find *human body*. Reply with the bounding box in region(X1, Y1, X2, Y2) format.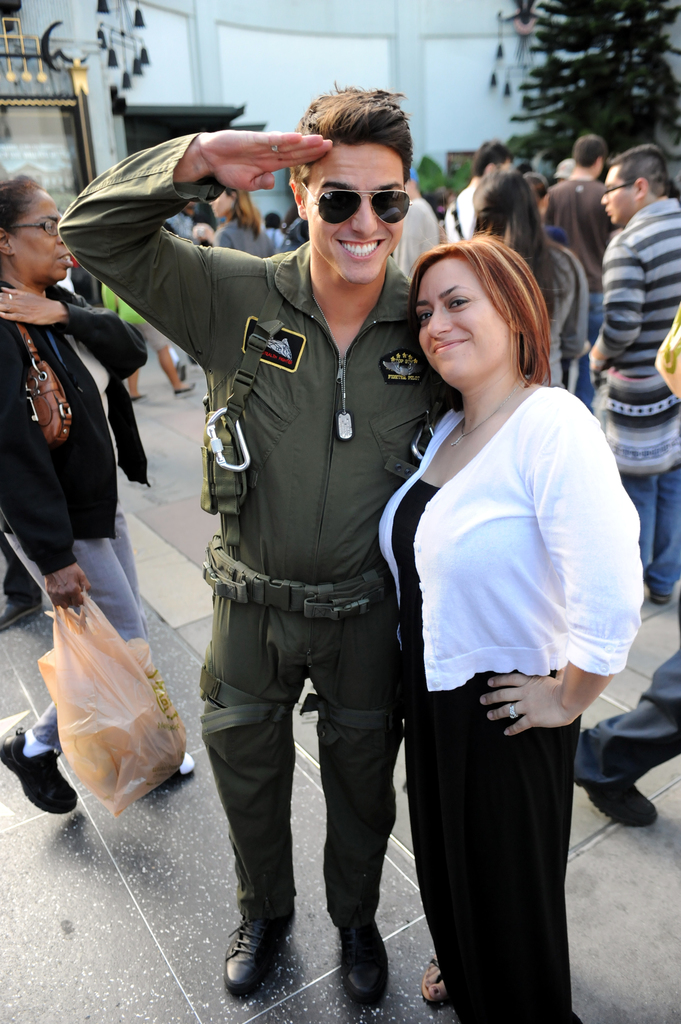
region(470, 170, 588, 390).
